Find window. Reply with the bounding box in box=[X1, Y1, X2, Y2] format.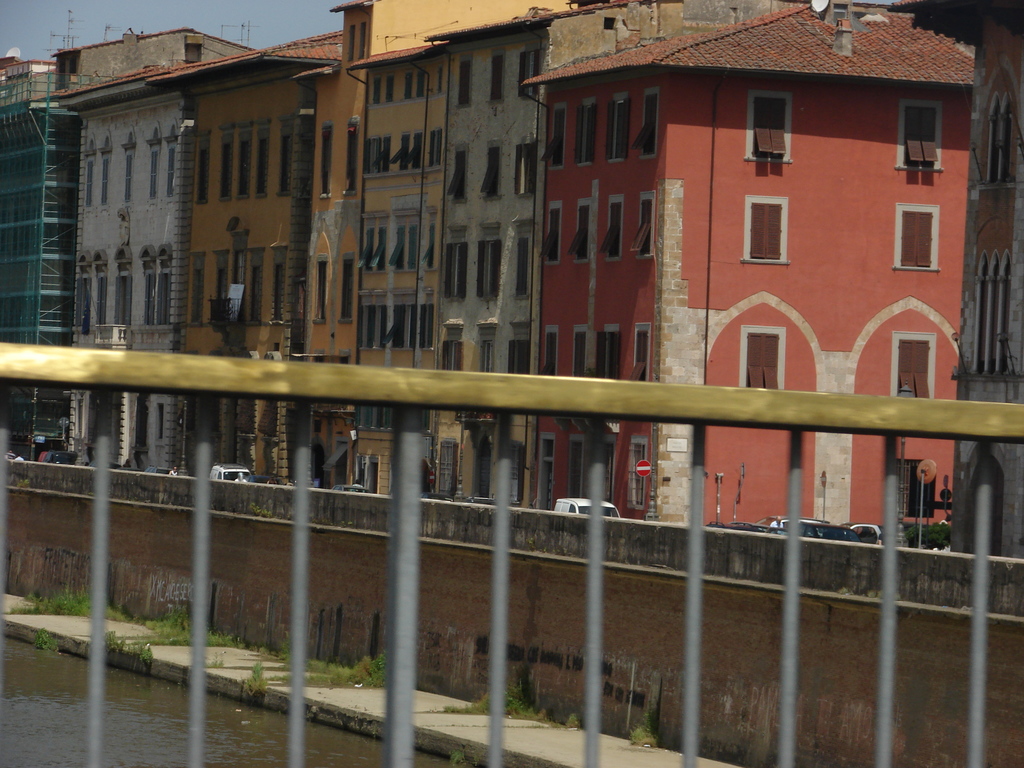
box=[593, 329, 616, 378].
